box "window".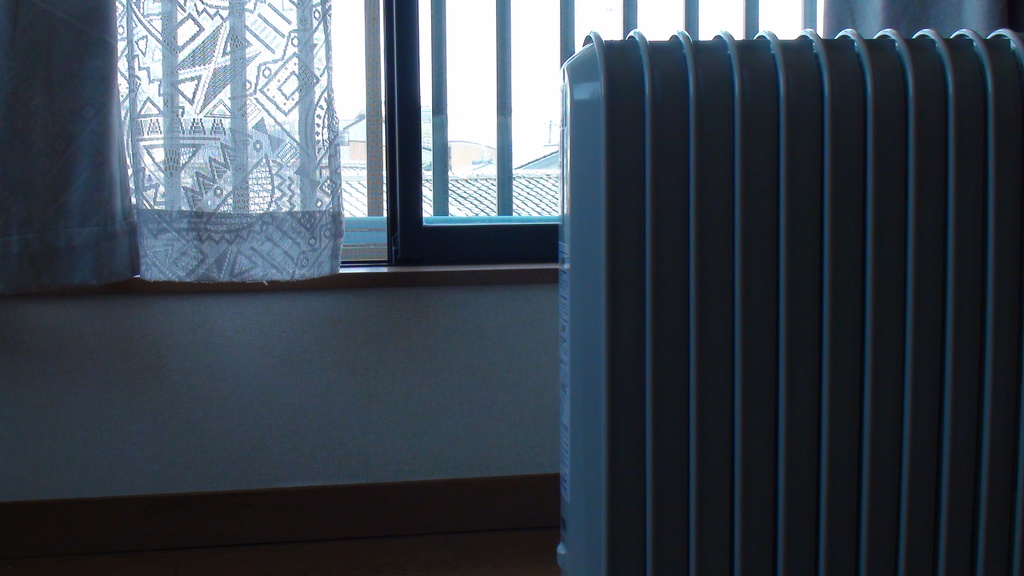
<region>115, 0, 830, 263</region>.
